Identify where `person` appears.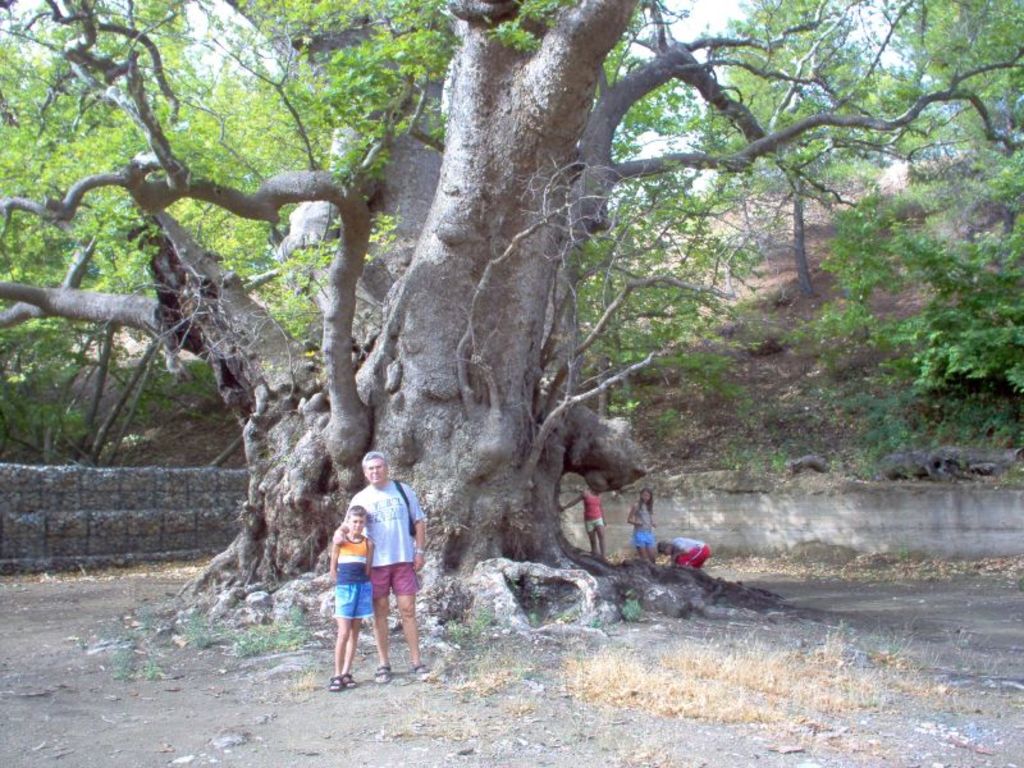
Appears at detection(654, 540, 712, 575).
